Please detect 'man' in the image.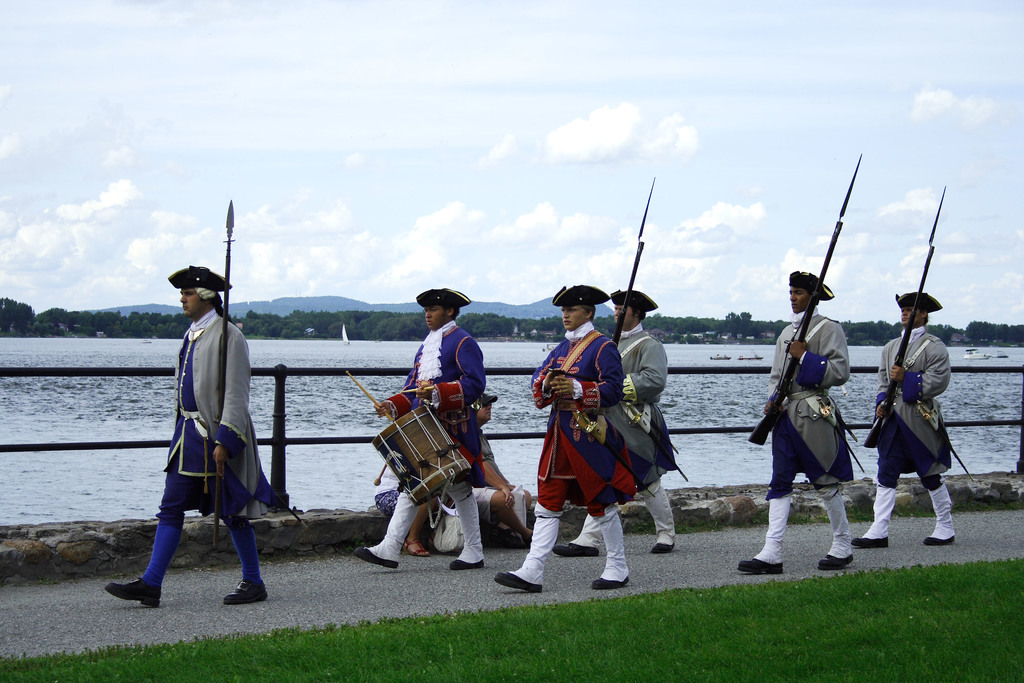
BBox(552, 285, 676, 556).
